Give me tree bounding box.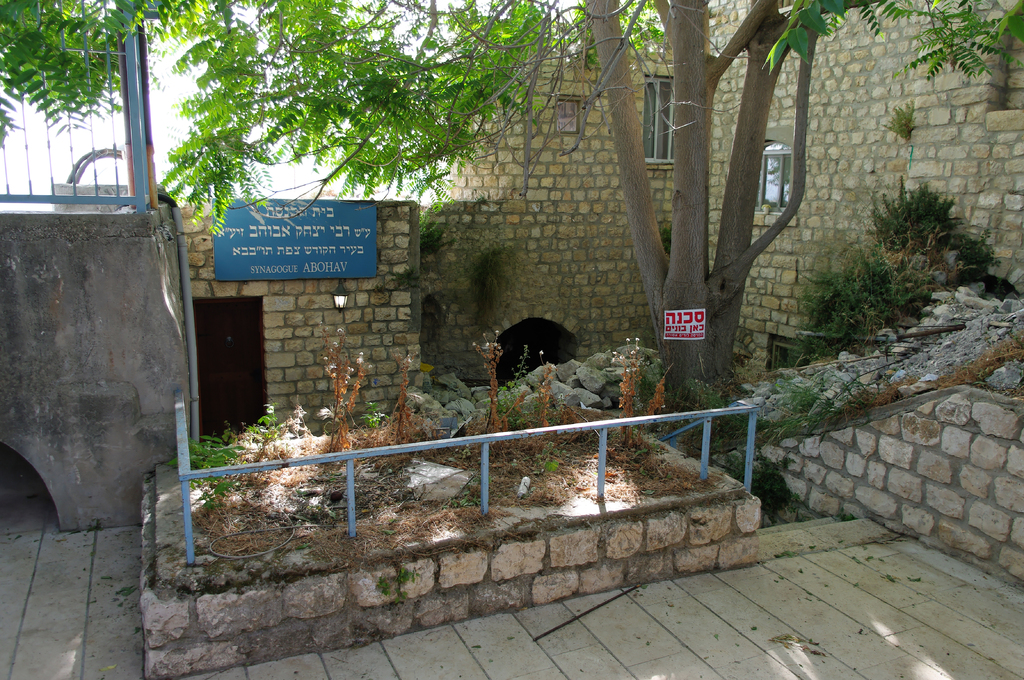
bbox=[0, 0, 1023, 446].
